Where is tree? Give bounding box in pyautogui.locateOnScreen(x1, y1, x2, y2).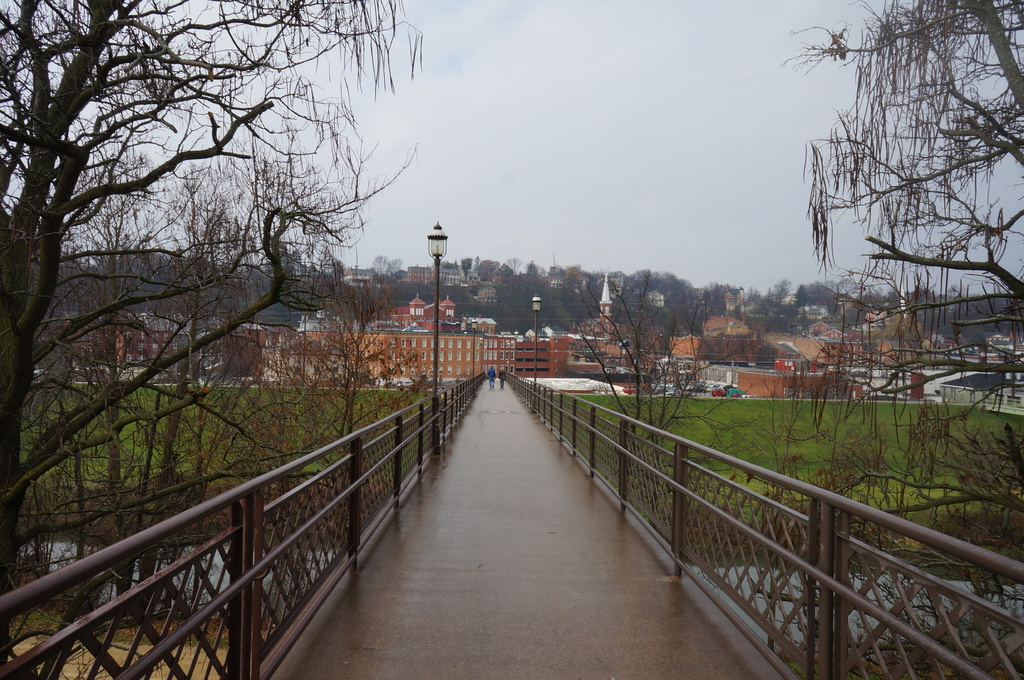
pyautogui.locateOnScreen(0, 0, 420, 613).
